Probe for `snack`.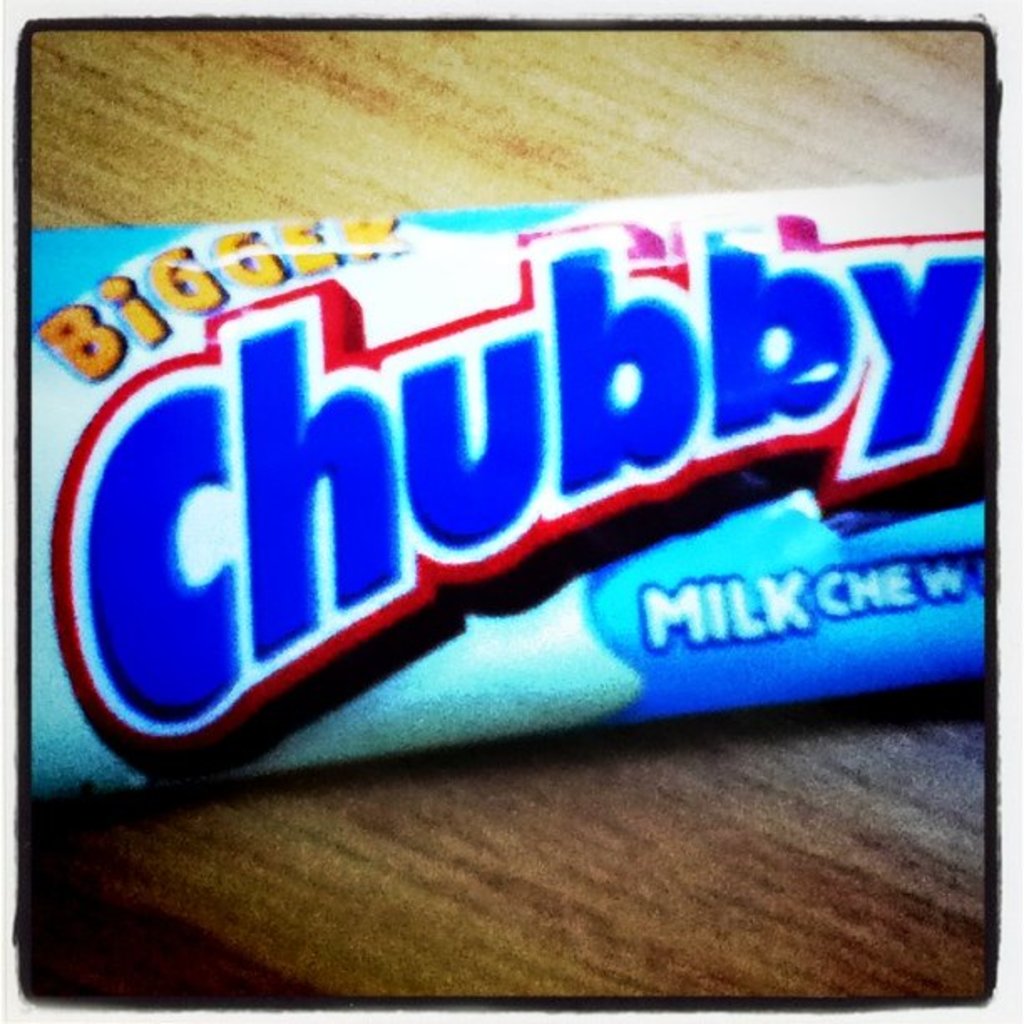
Probe result: region(32, 174, 982, 805).
